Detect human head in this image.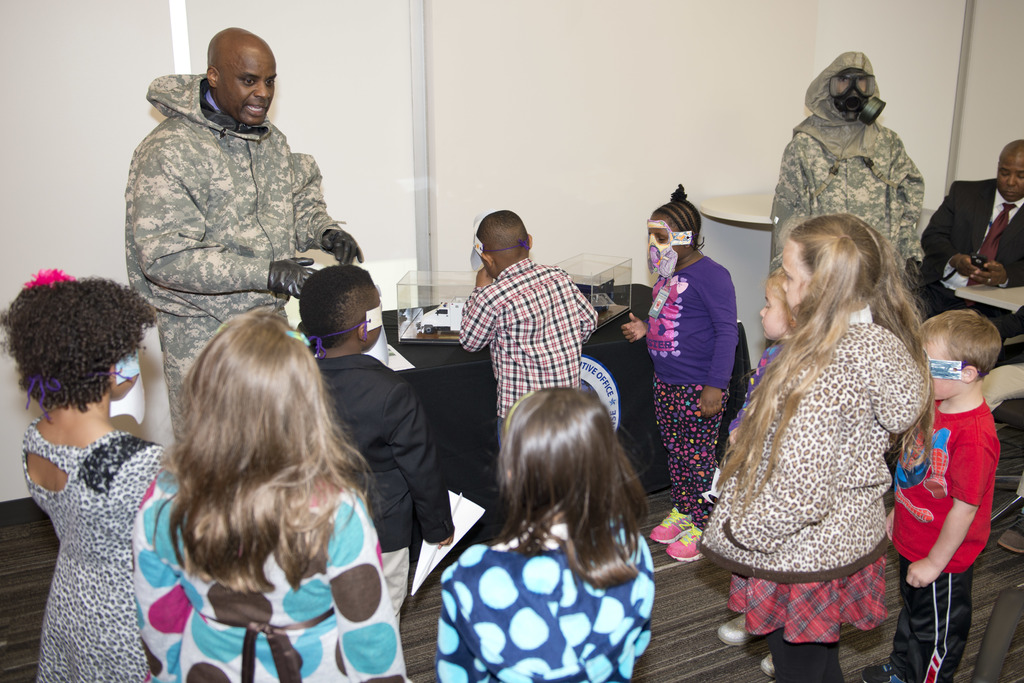
Detection: detection(156, 310, 382, 597).
